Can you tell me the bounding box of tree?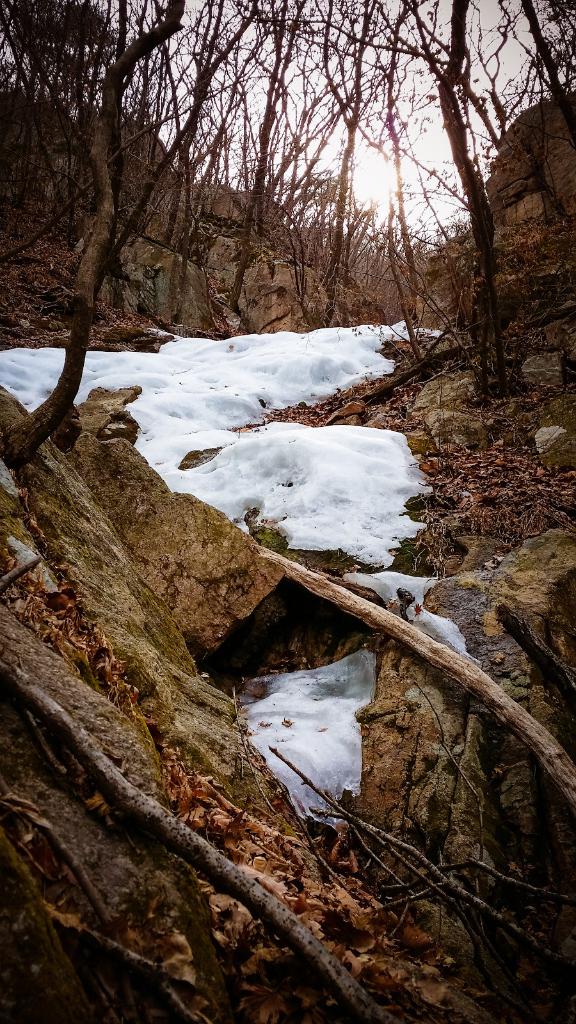
BBox(0, 1, 102, 115).
